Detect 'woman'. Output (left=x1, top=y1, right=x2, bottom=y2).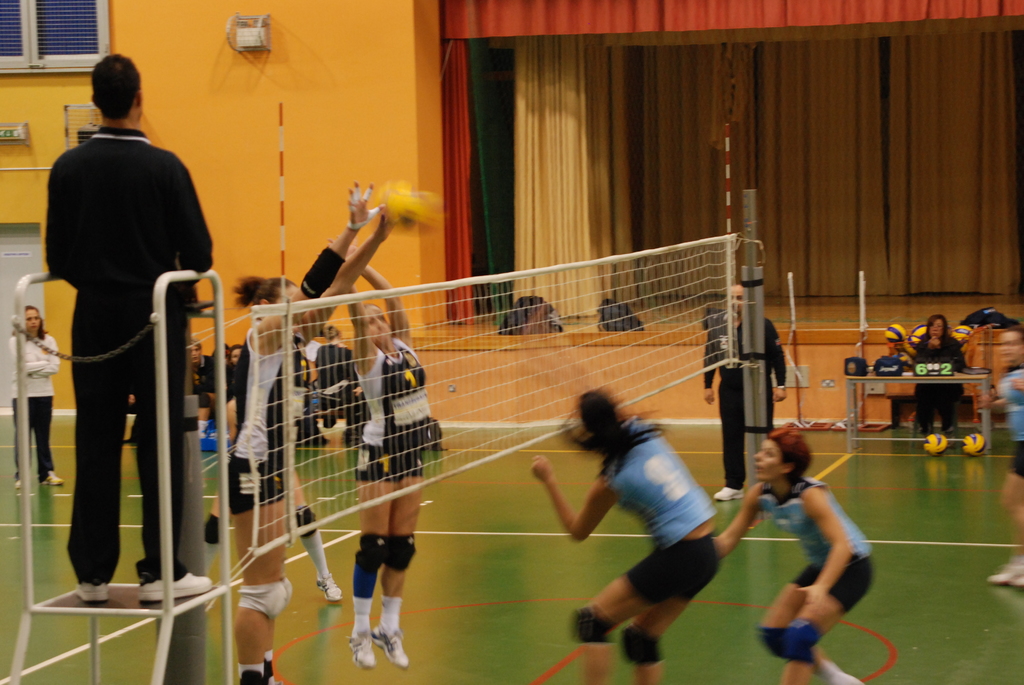
(left=227, top=176, right=397, bottom=684).
